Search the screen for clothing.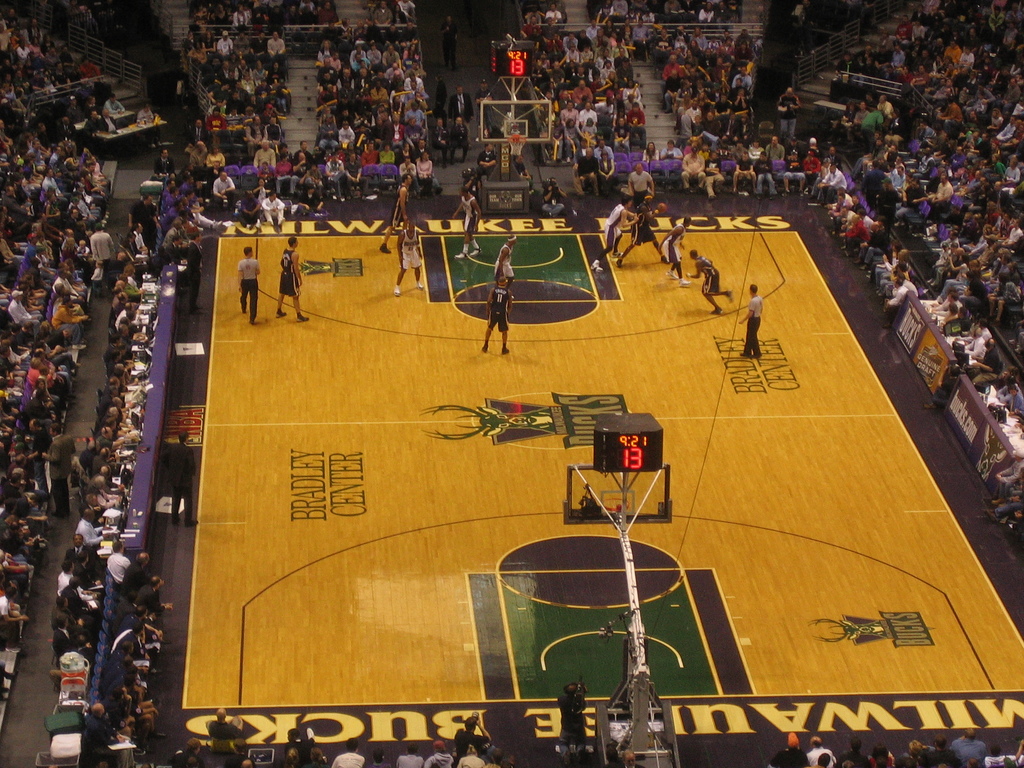
Found at (0, 12, 133, 630).
